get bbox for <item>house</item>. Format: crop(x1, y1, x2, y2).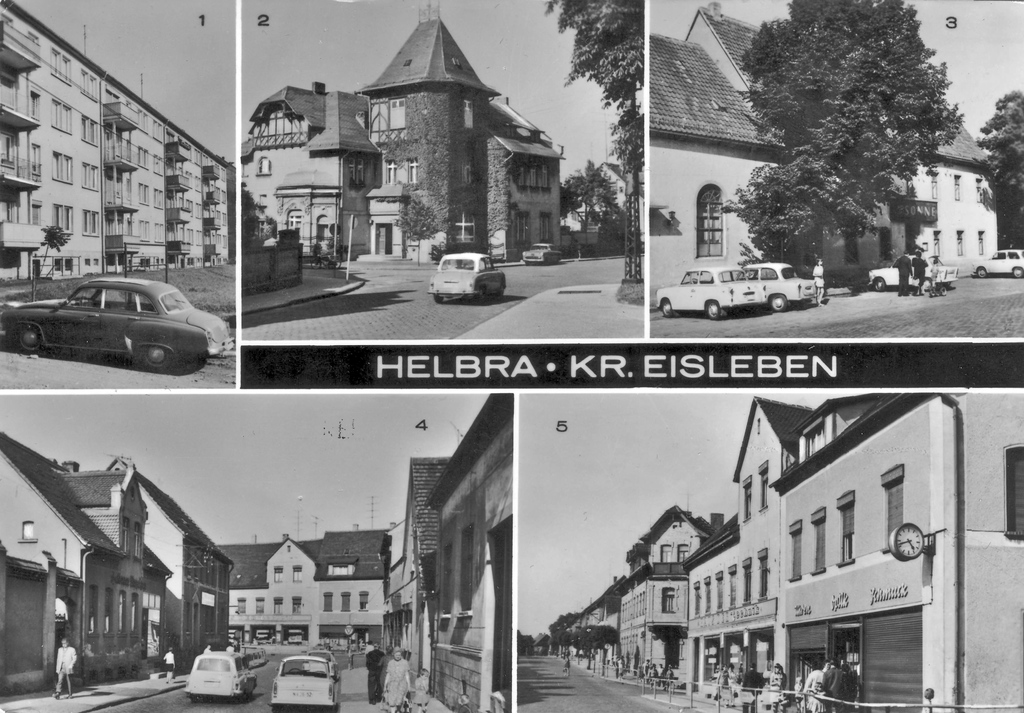
crop(561, 572, 621, 677).
